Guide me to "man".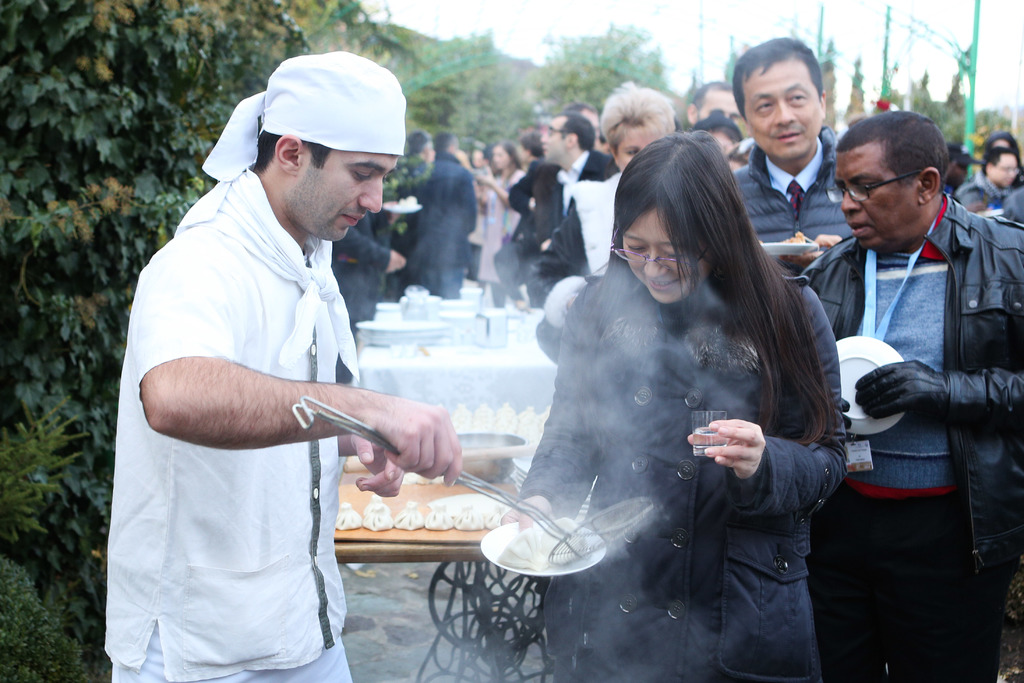
Guidance: BBox(954, 144, 1023, 213).
